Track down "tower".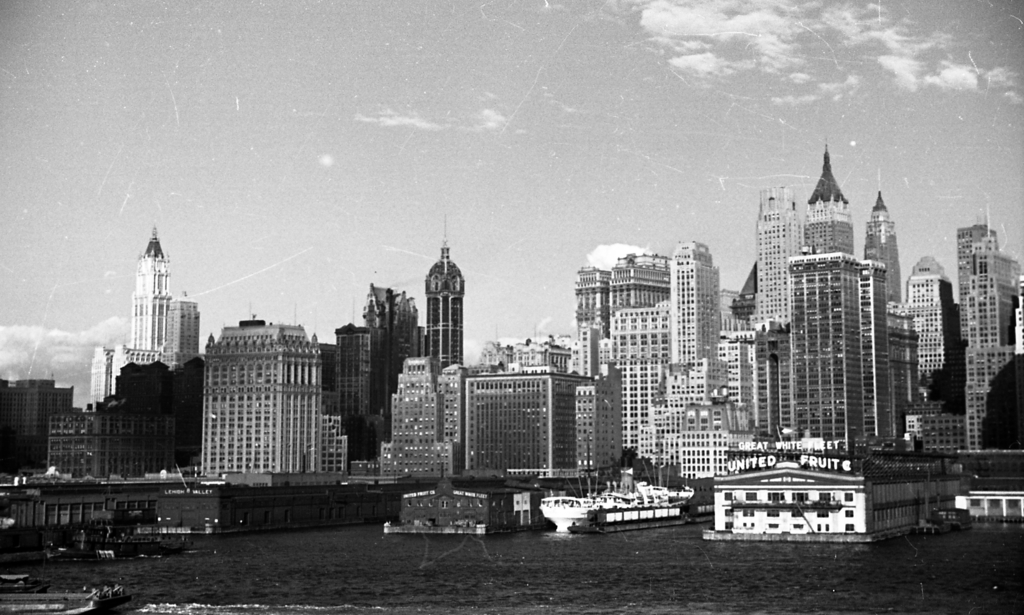
Tracked to x1=110 y1=213 x2=198 y2=380.
